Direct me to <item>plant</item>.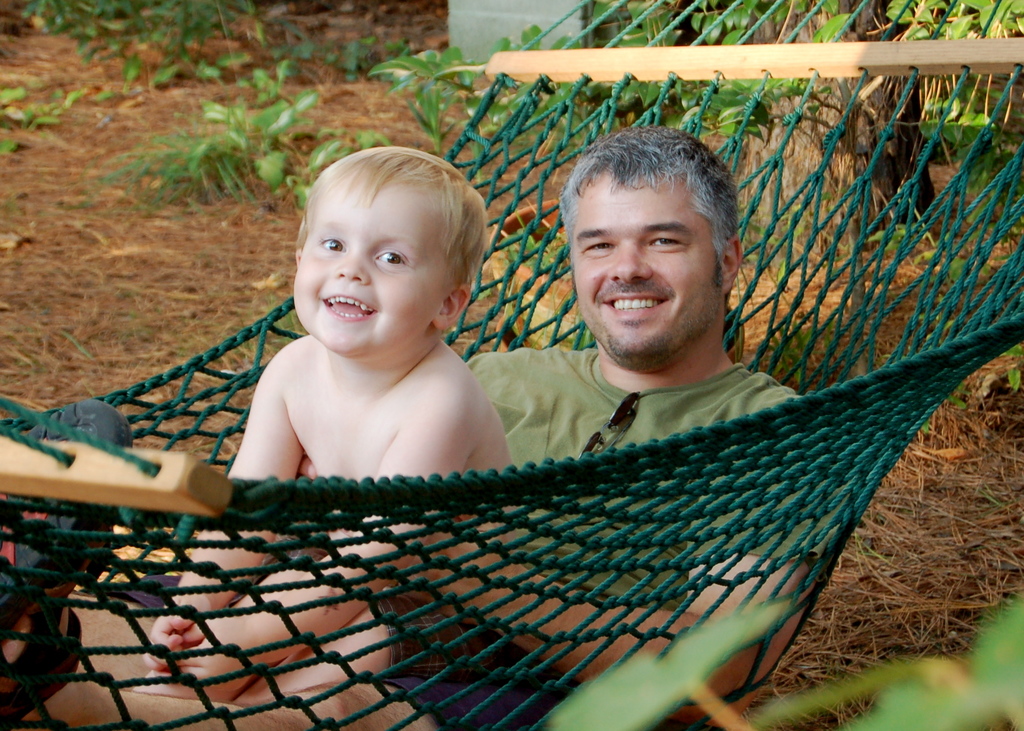
Direction: (x1=134, y1=59, x2=323, y2=193).
